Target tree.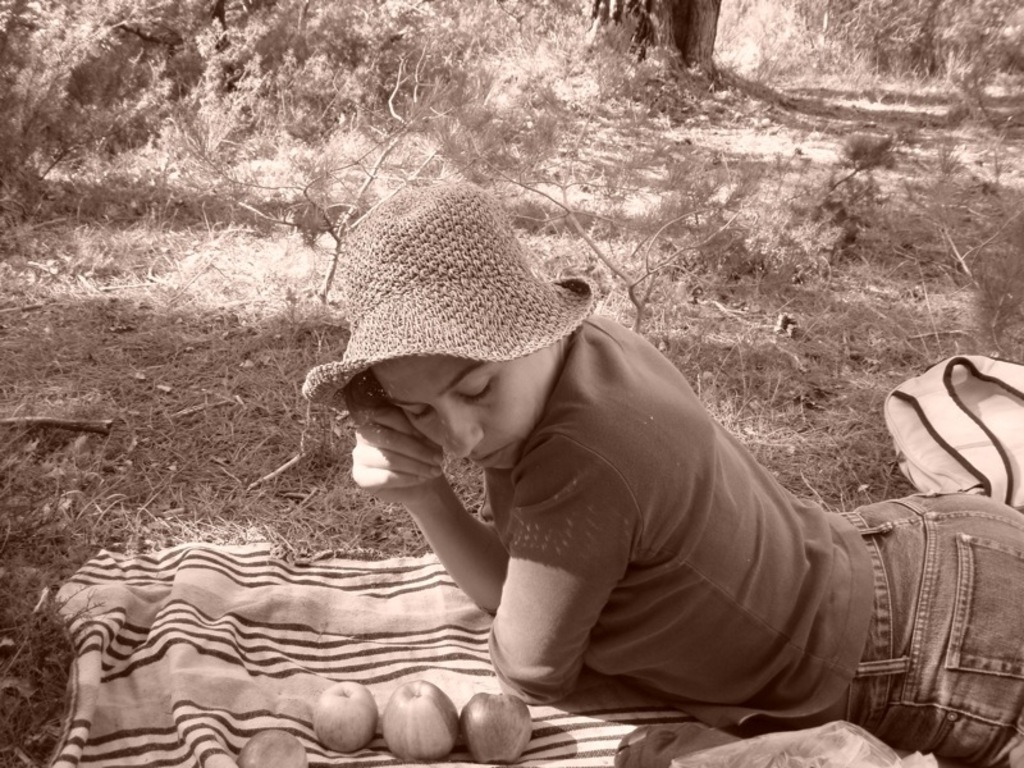
Target region: region(577, 0, 726, 122).
